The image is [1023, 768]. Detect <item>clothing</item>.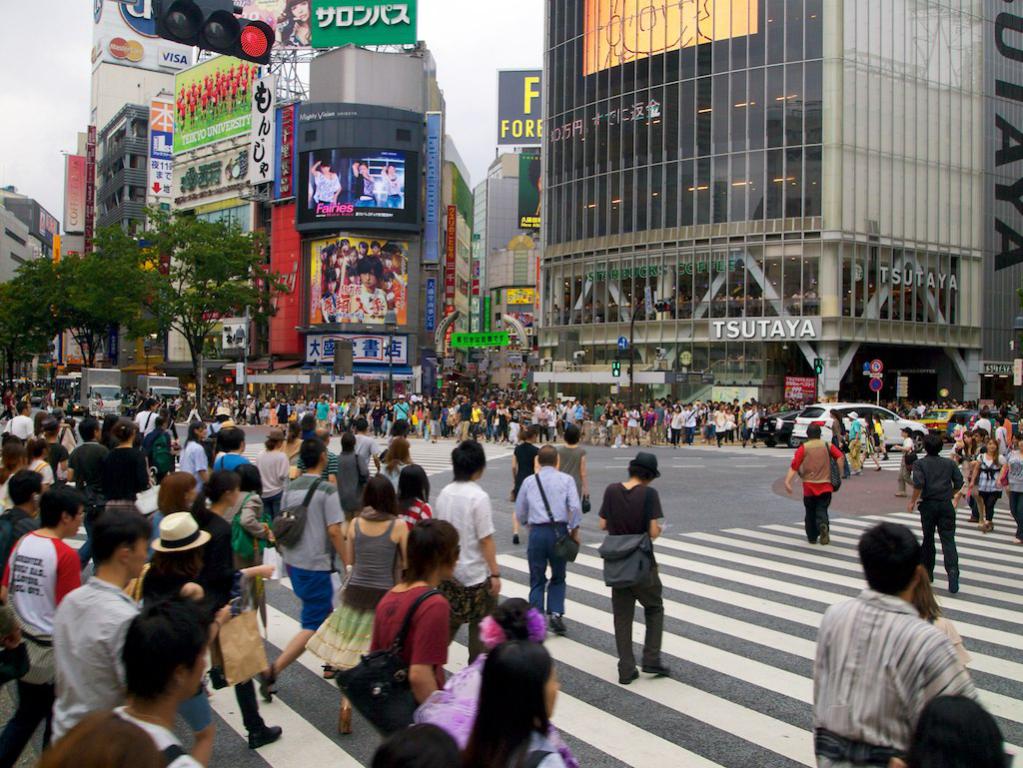
Detection: [434, 481, 493, 650].
